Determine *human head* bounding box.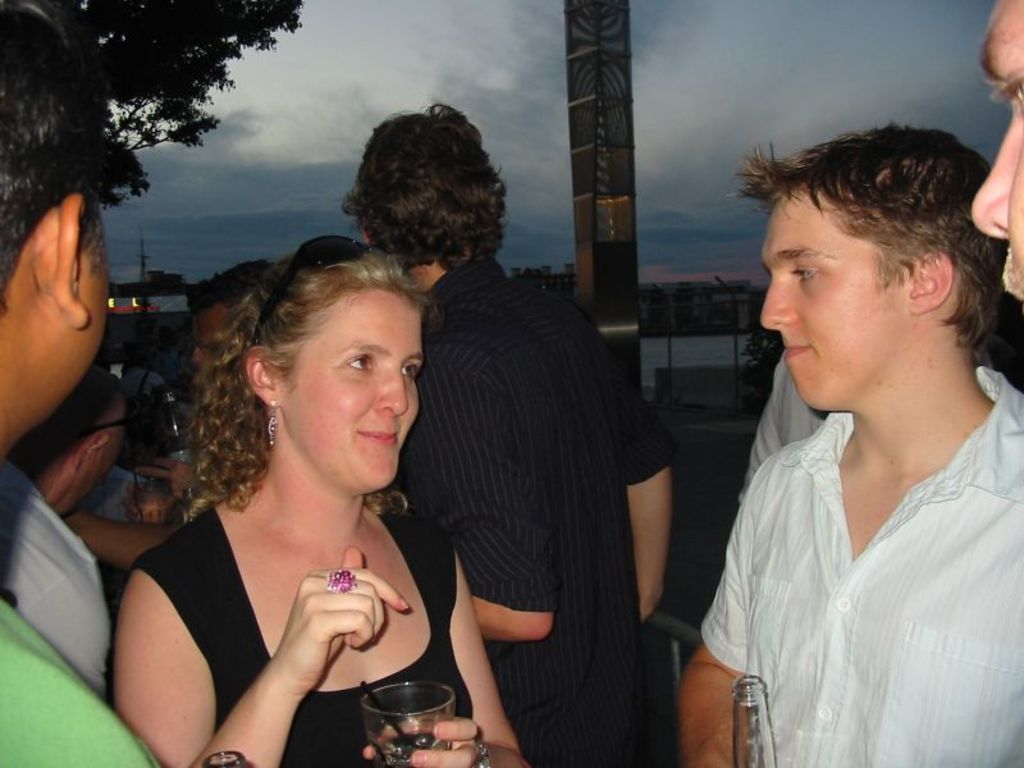
Determined: x1=188, y1=251, x2=288, y2=374.
